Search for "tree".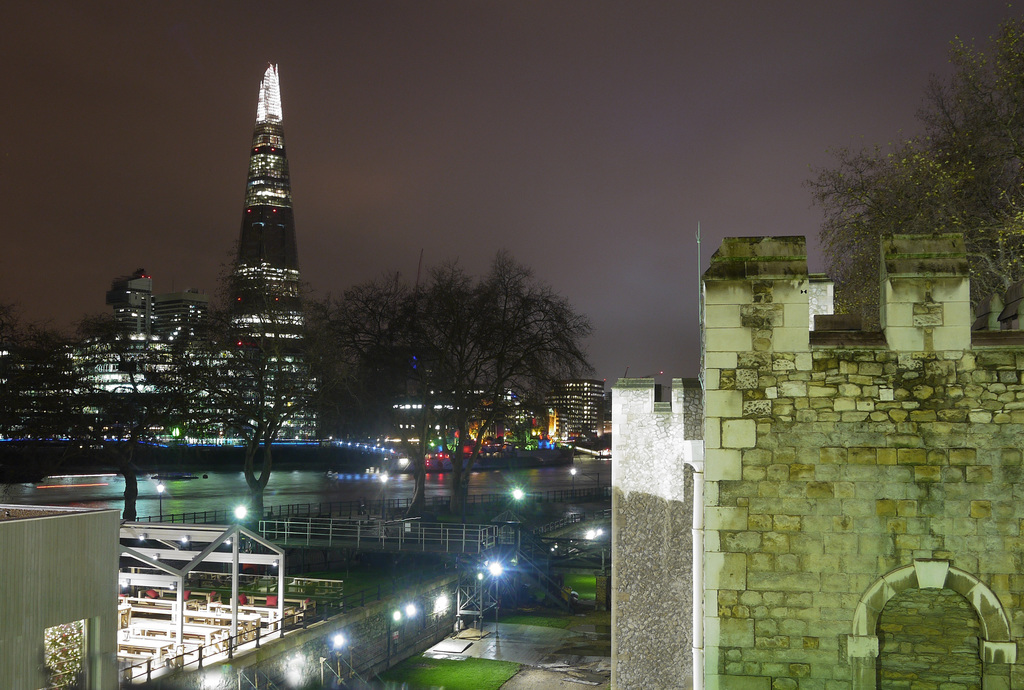
Found at (49, 314, 190, 510).
